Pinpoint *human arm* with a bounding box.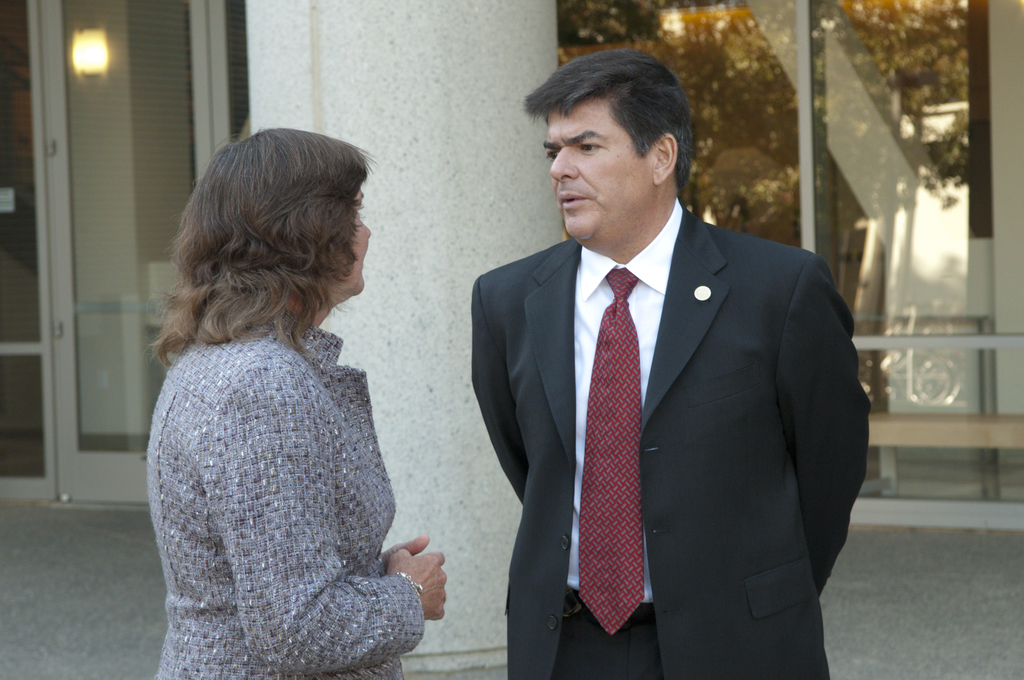
381,539,426,568.
